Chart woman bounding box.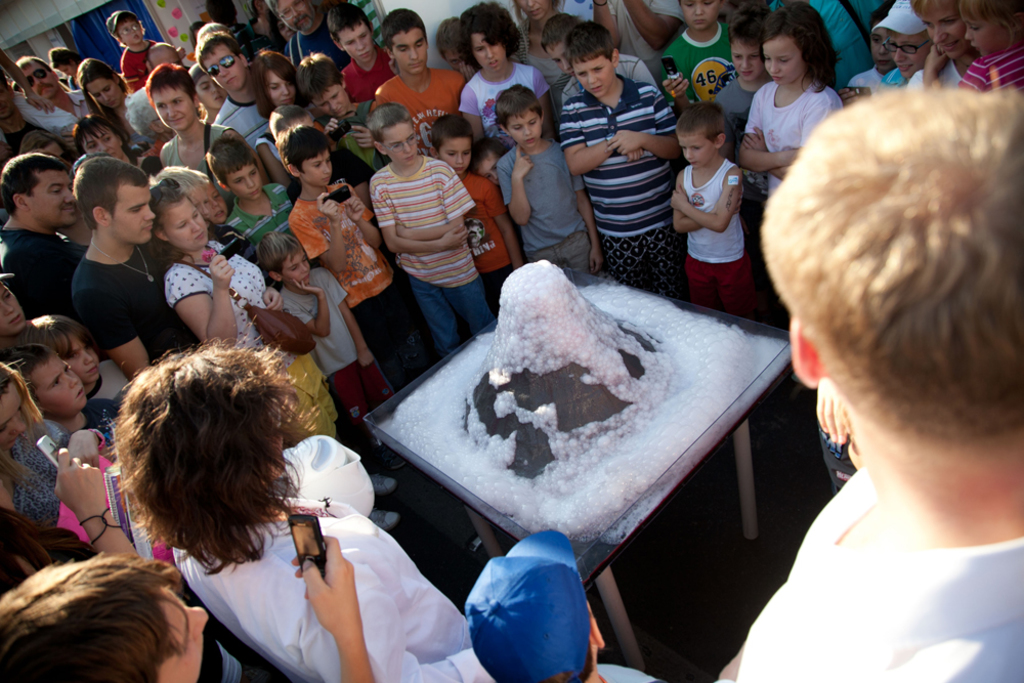
Charted: l=65, t=111, r=160, b=173.
